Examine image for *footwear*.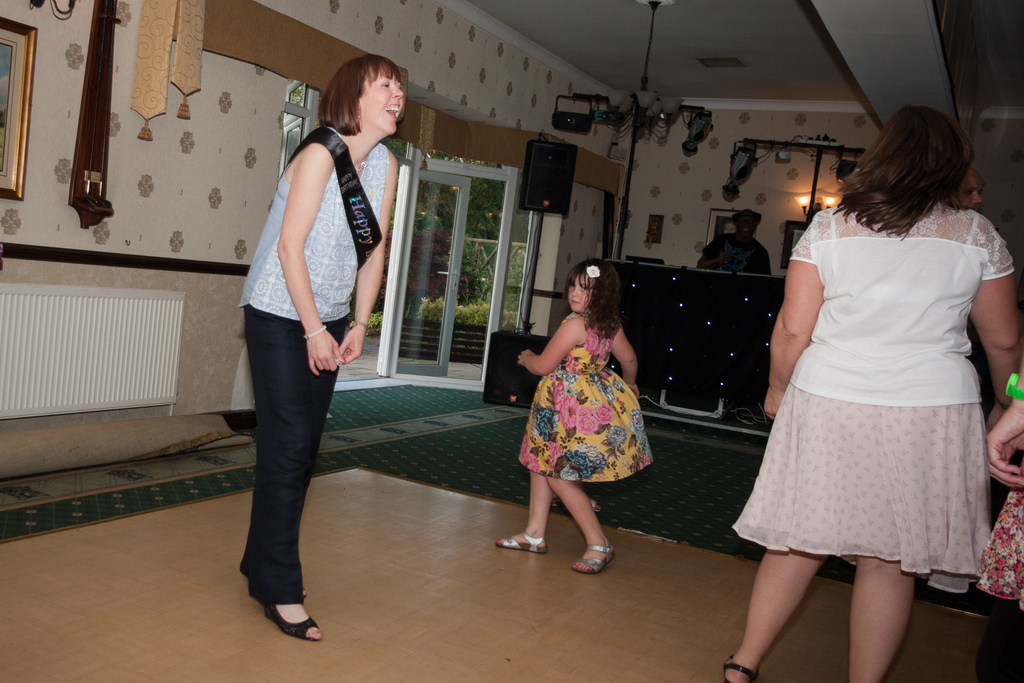
Examination result: (x1=250, y1=591, x2=320, y2=655).
